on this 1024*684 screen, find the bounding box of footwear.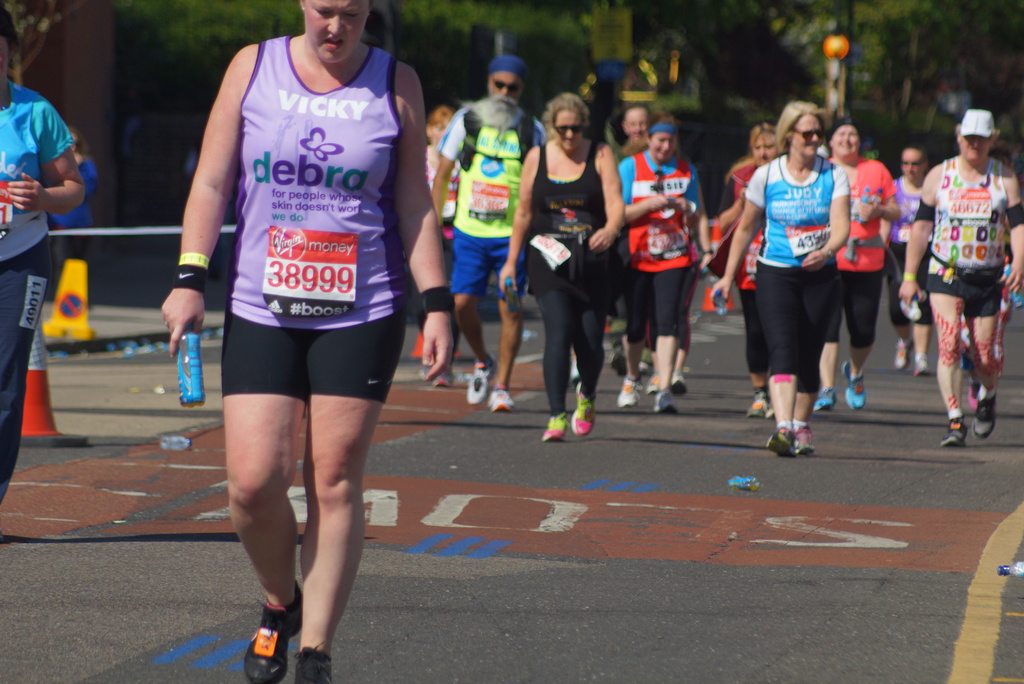
Bounding box: 940/418/972/446.
